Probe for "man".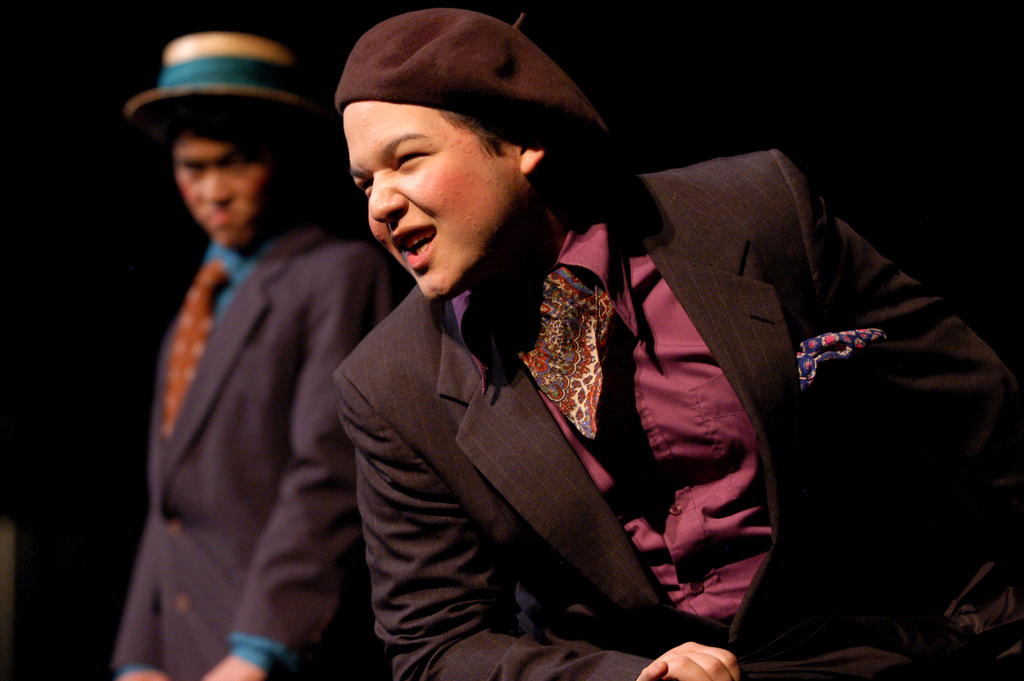
Probe result: select_region(113, 30, 416, 680).
